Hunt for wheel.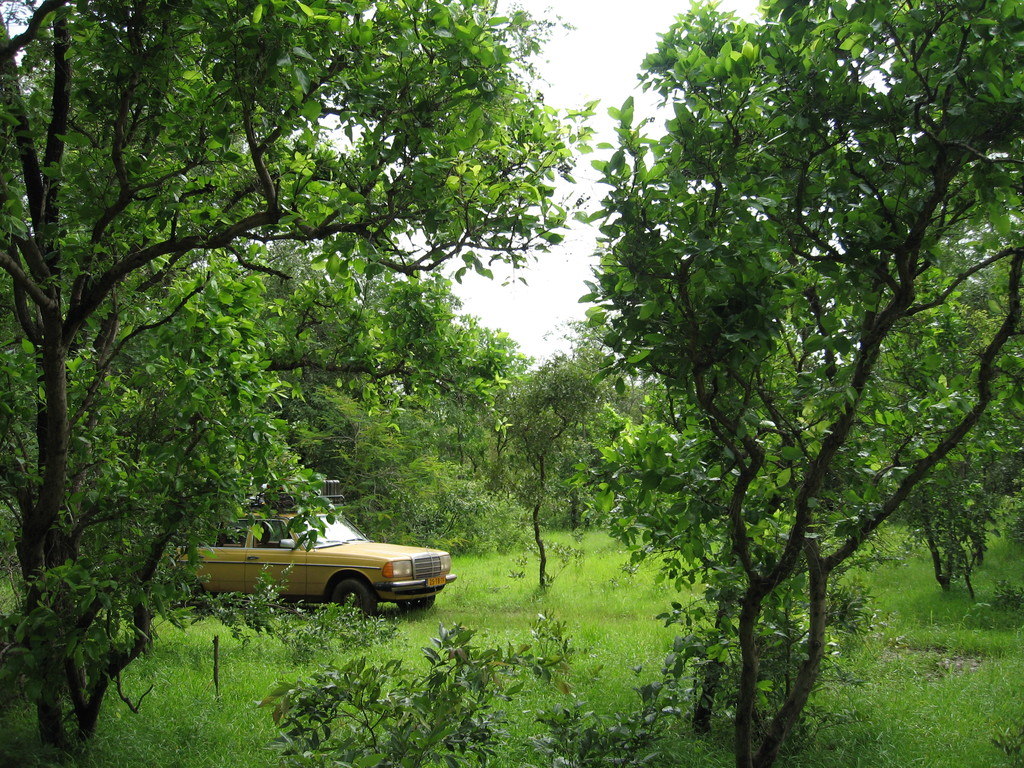
Hunted down at select_region(397, 595, 439, 616).
